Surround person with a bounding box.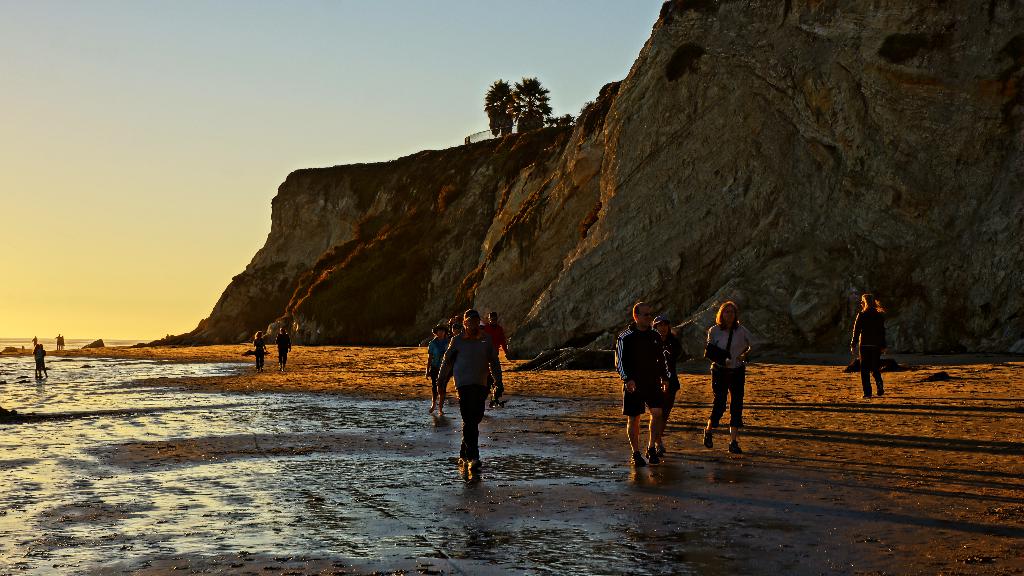
crop(31, 342, 39, 376).
